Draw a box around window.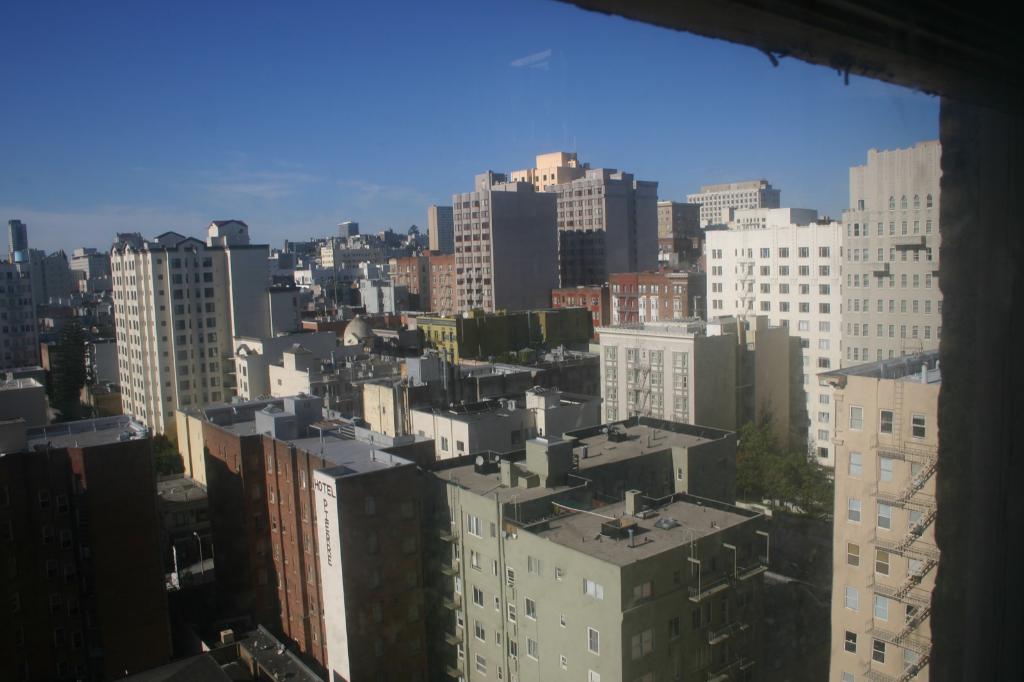
{"x1": 819, "y1": 265, "x2": 829, "y2": 276}.
